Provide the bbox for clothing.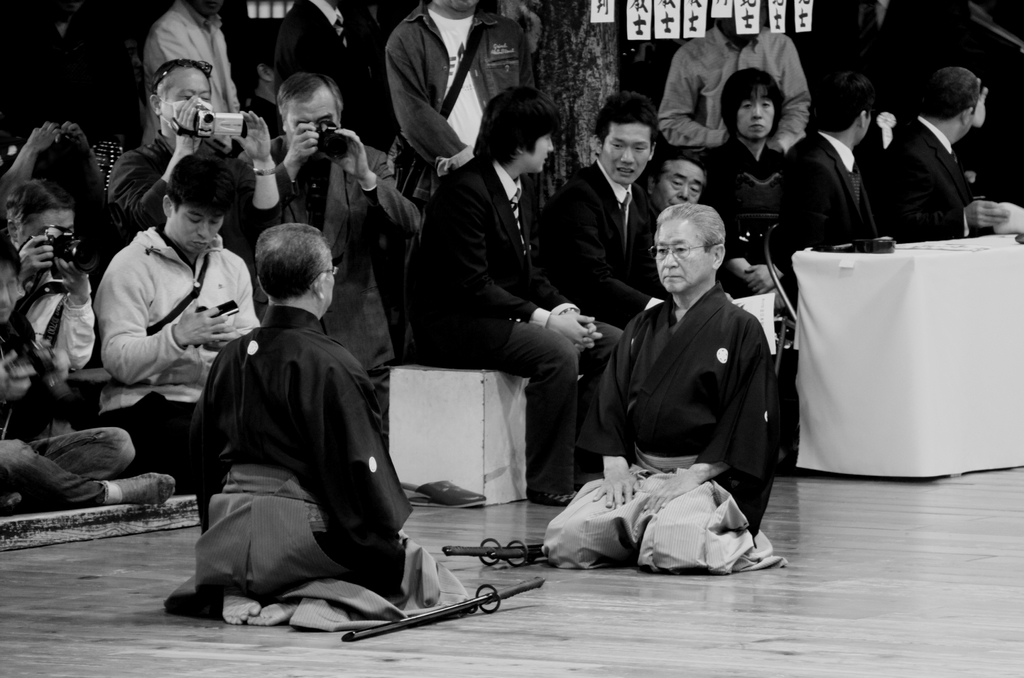
<box>537,13,642,163</box>.
